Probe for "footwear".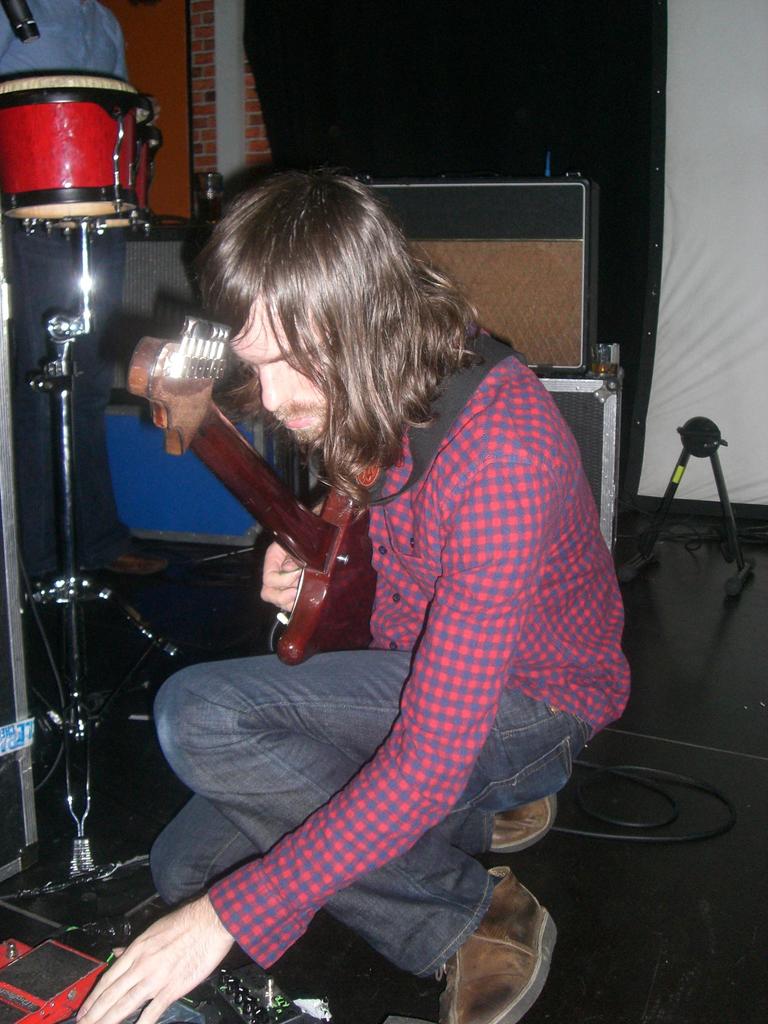
Probe result: detection(483, 796, 556, 853).
